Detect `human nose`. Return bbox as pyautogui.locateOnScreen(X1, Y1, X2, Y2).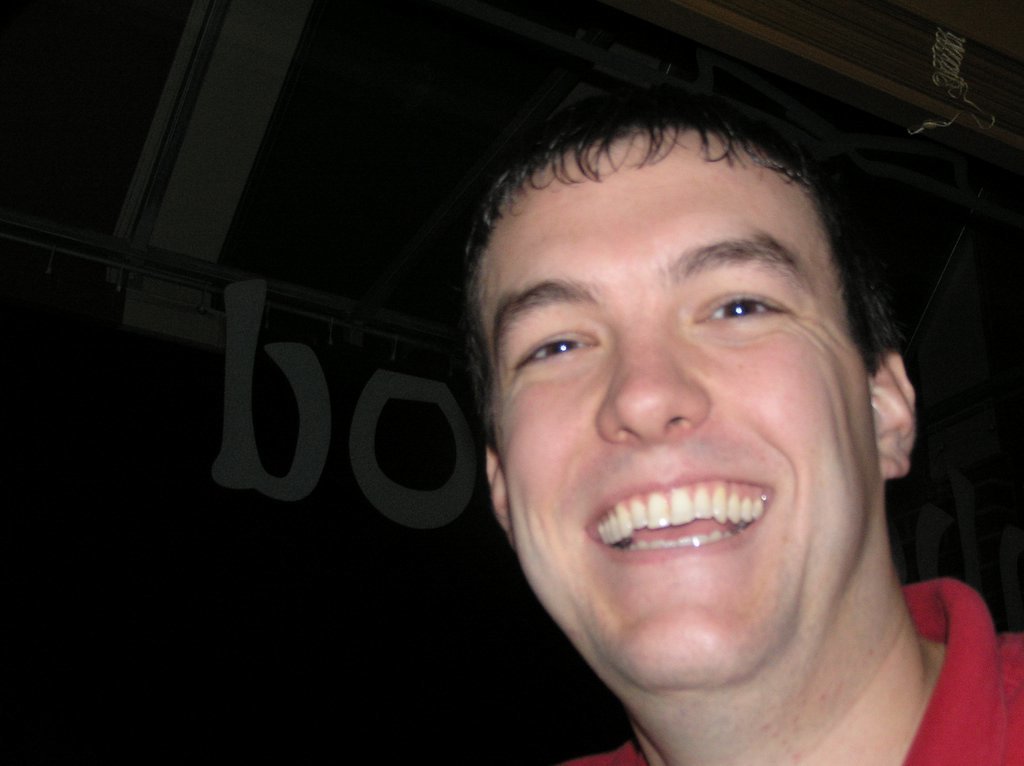
pyautogui.locateOnScreen(599, 327, 700, 458).
